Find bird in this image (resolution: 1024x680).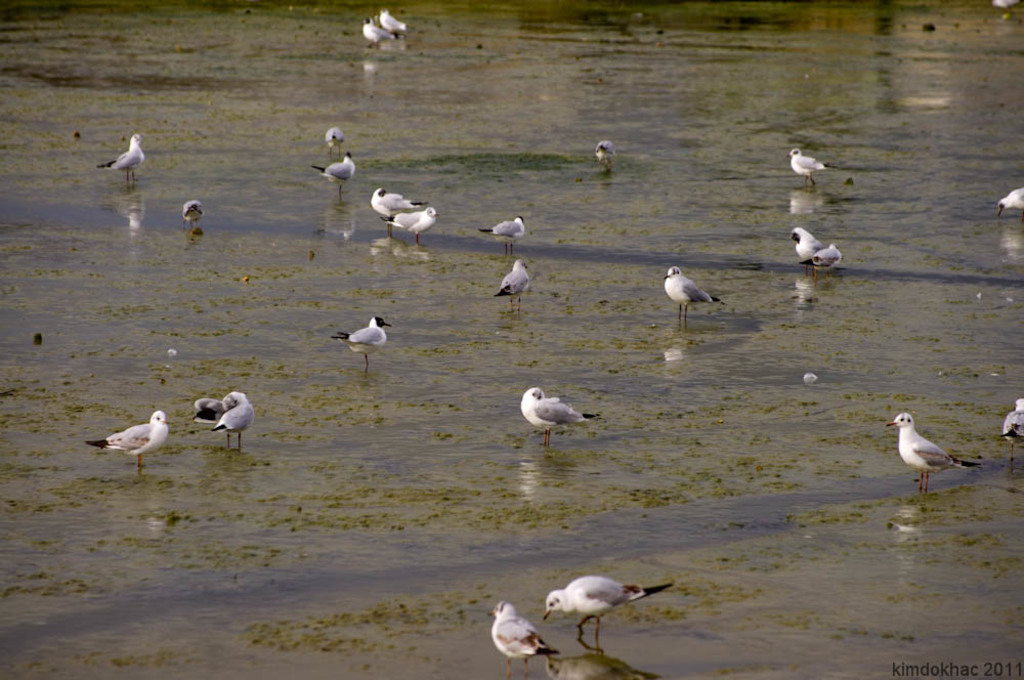
<box>333,311,394,391</box>.
